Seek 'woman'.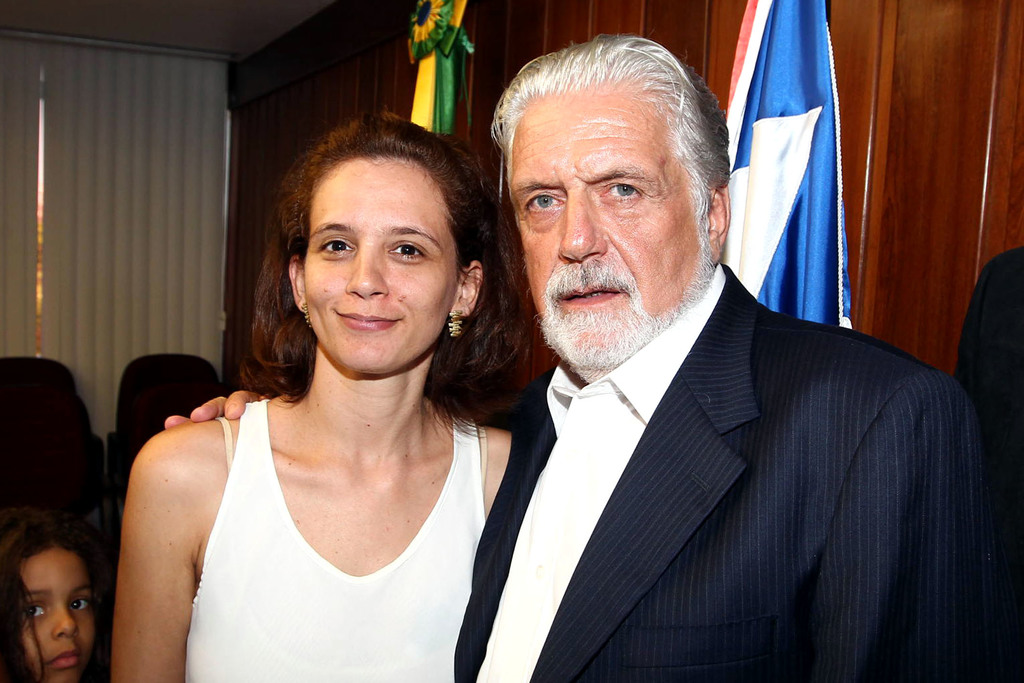
x1=110, y1=101, x2=550, y2=677.
